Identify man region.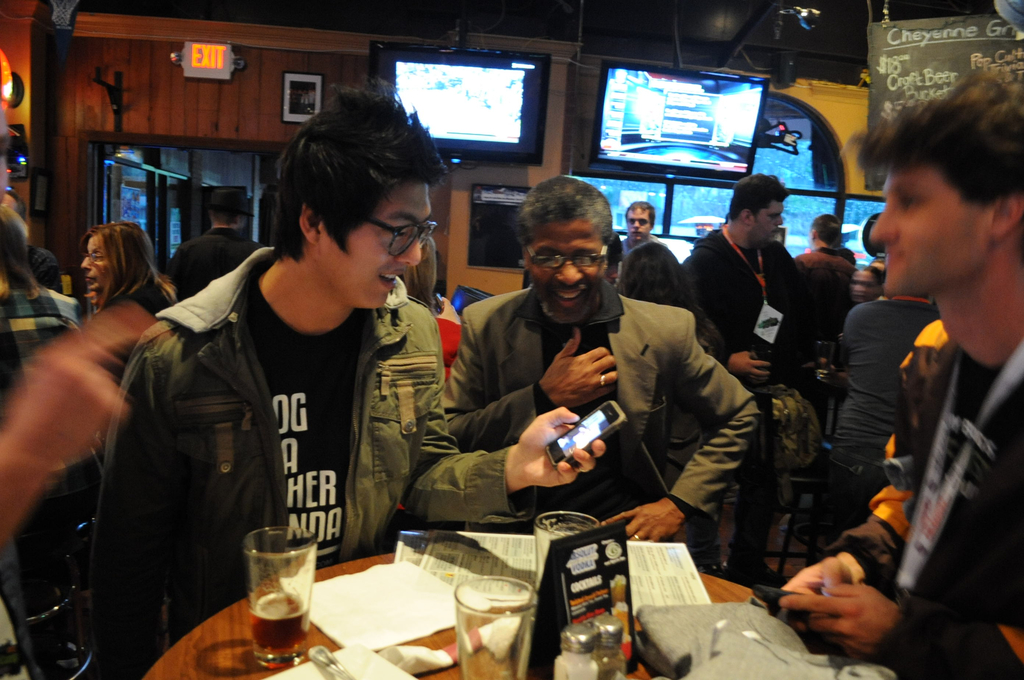
Region: <box>76,76,614,679</box>.
